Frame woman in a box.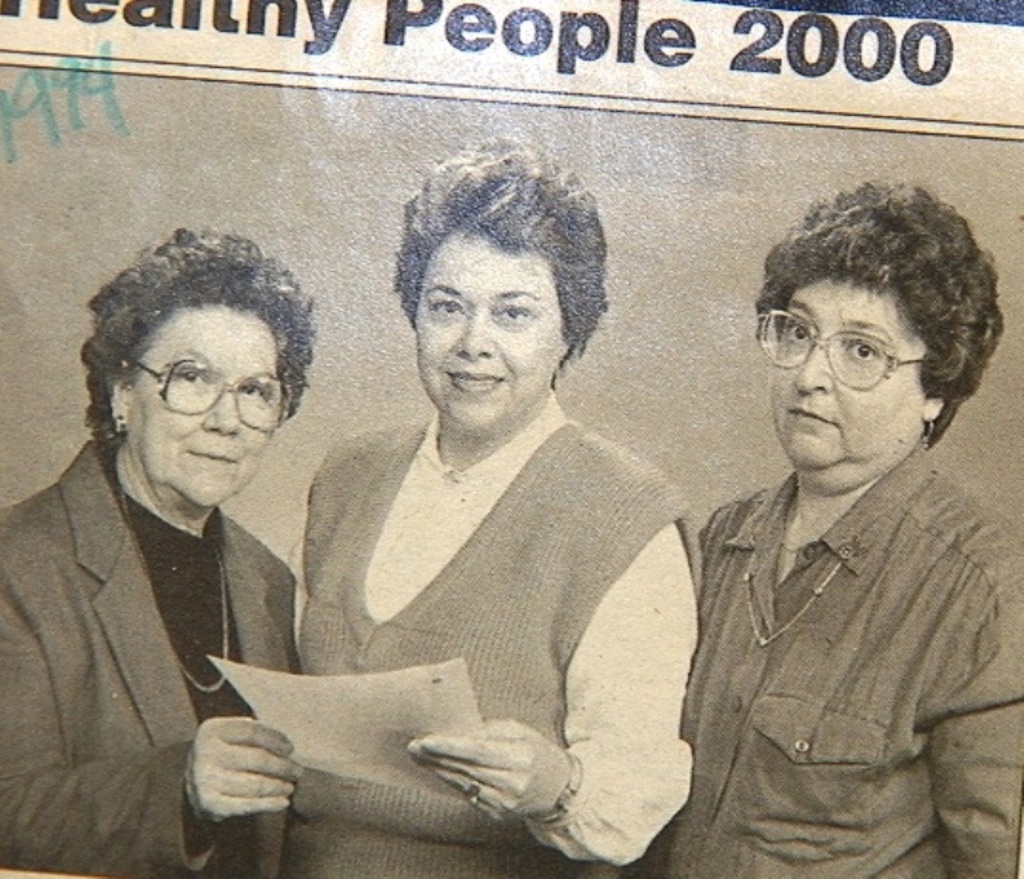
[244,173,697,870].
